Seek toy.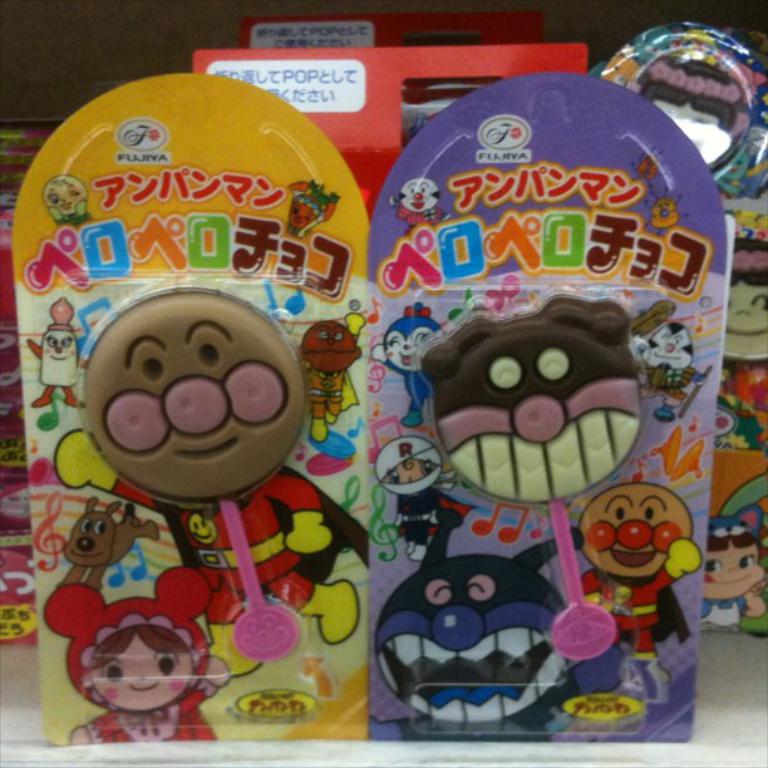
detection(20, 196, 370, 630).
